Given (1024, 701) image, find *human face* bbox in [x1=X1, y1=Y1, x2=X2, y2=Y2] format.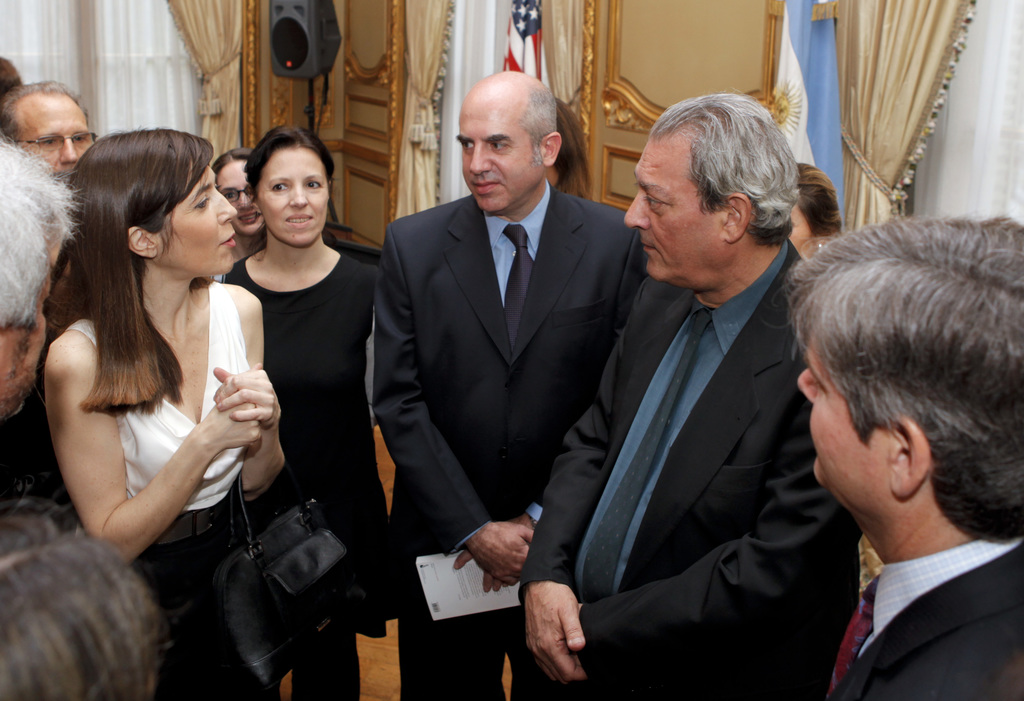
[x1=0, y1=217, x2=63, y2=399].
